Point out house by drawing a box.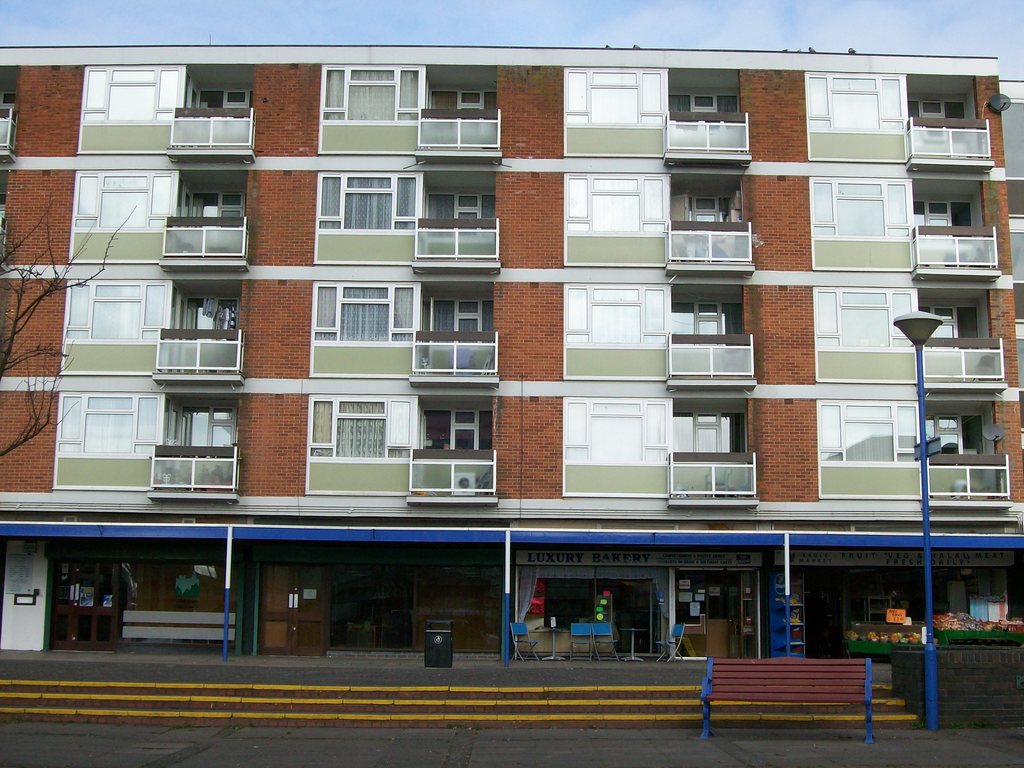
<box>0,39,1023,728</box>.
